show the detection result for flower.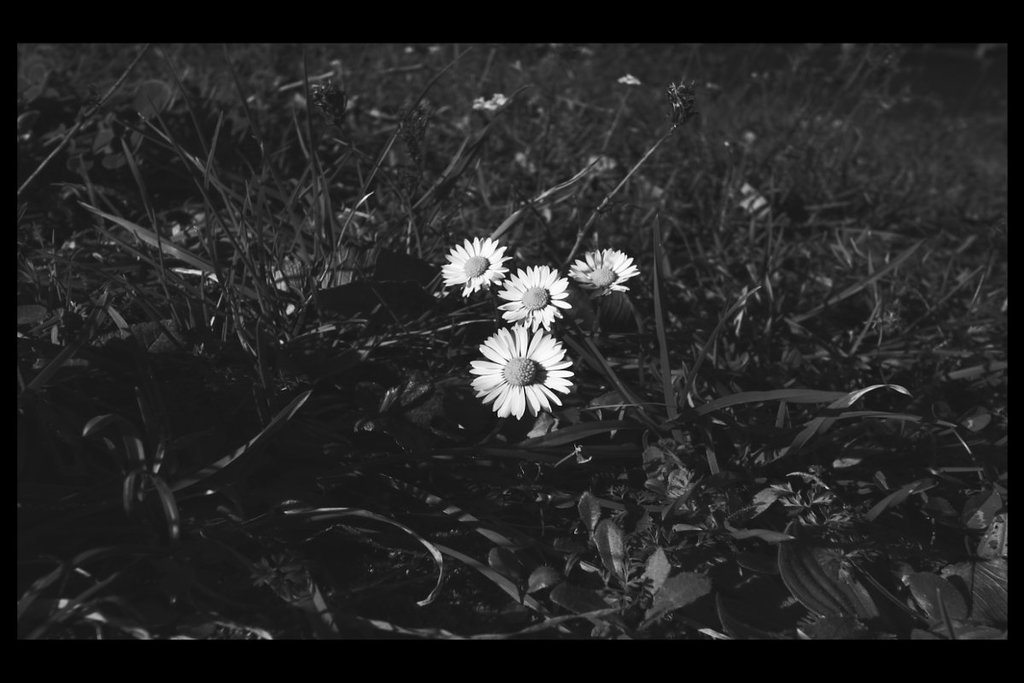
(x1=440, y1=231, x2=515, y2=299).
